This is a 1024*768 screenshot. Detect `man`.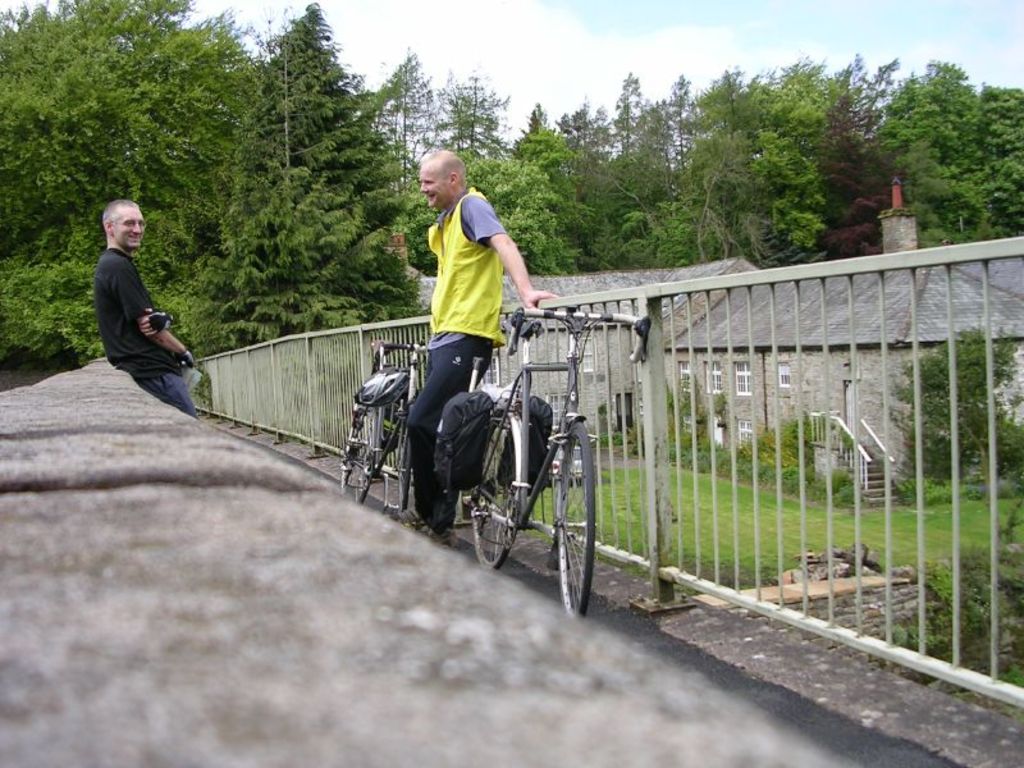
(72,196,201,424).
